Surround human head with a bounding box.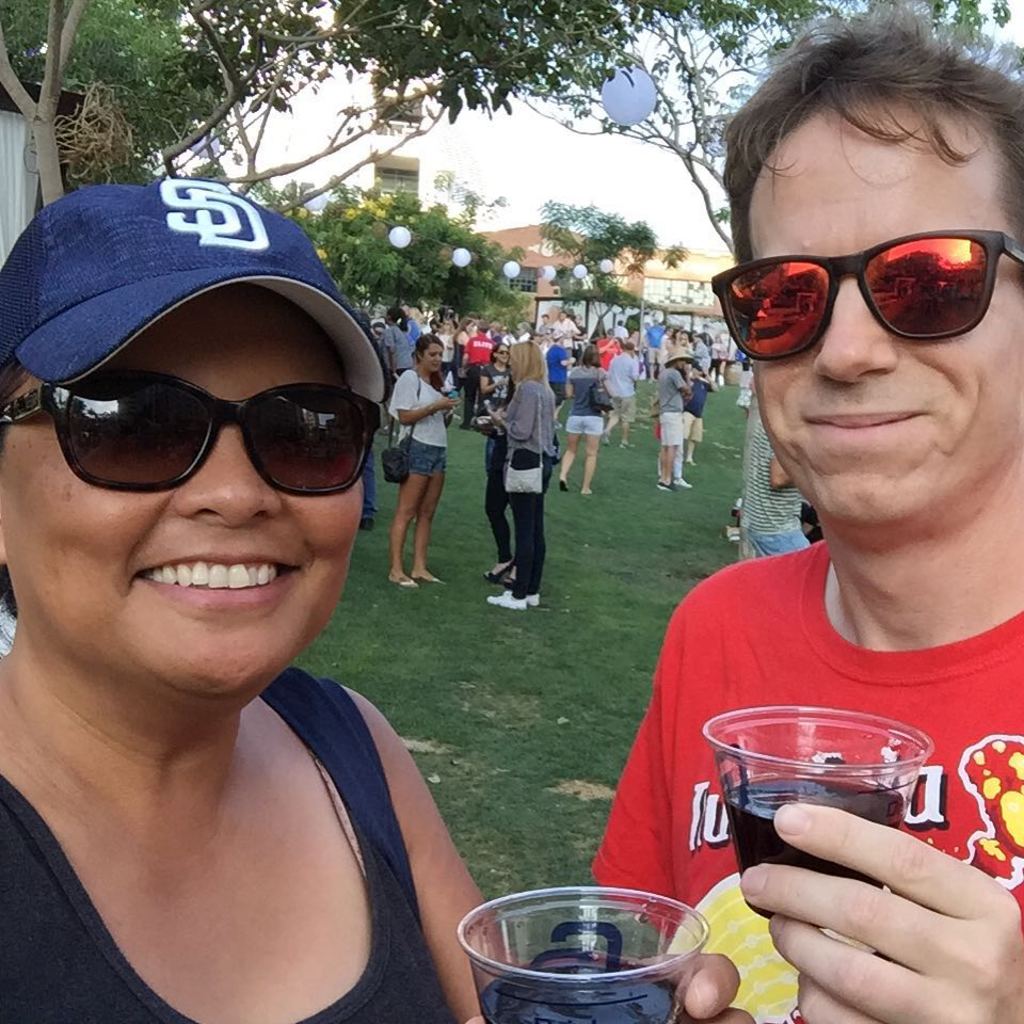
crop(710, 0, 1023, 537).
